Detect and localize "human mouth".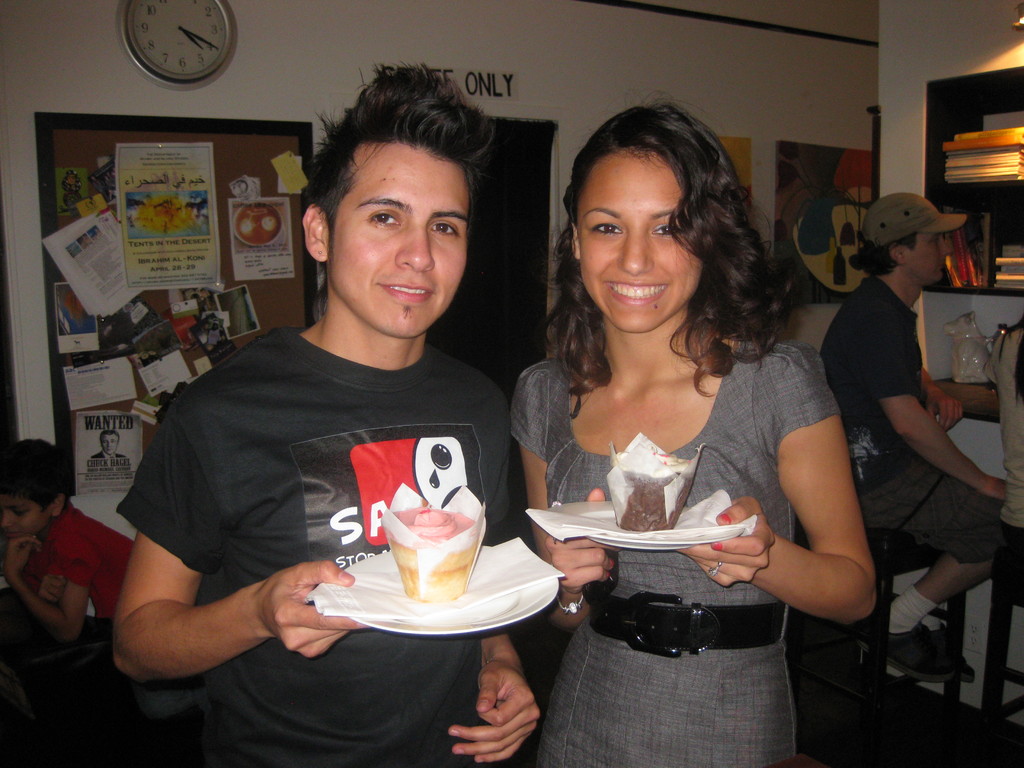
Localized at 602 278 671 311.
